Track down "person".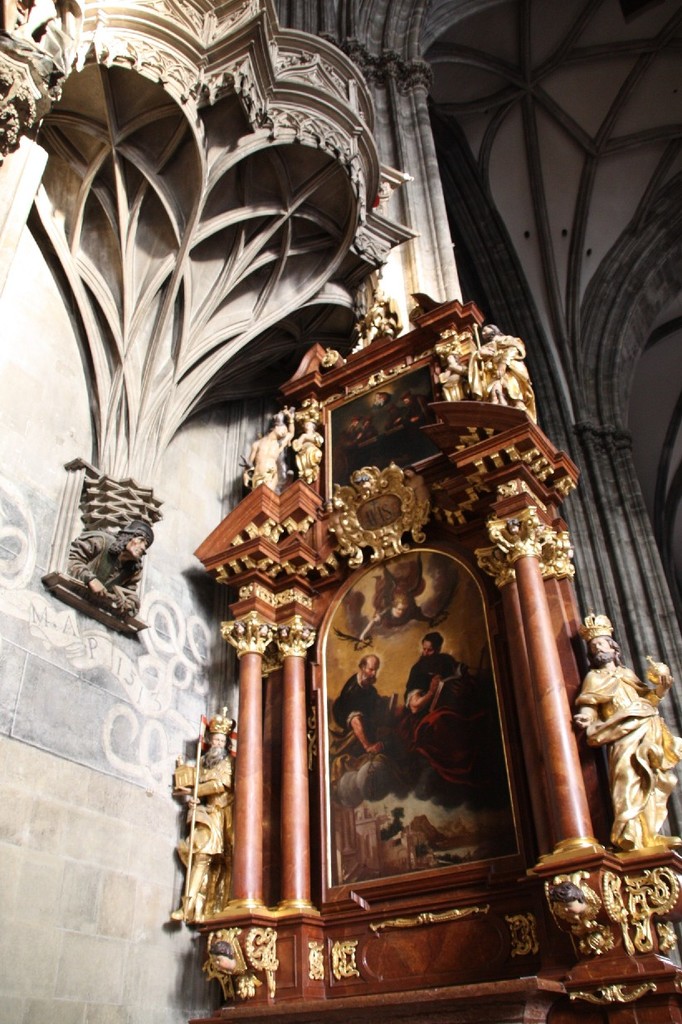
Tracked to x1=407 y1=629 x2=463 y2=716.
